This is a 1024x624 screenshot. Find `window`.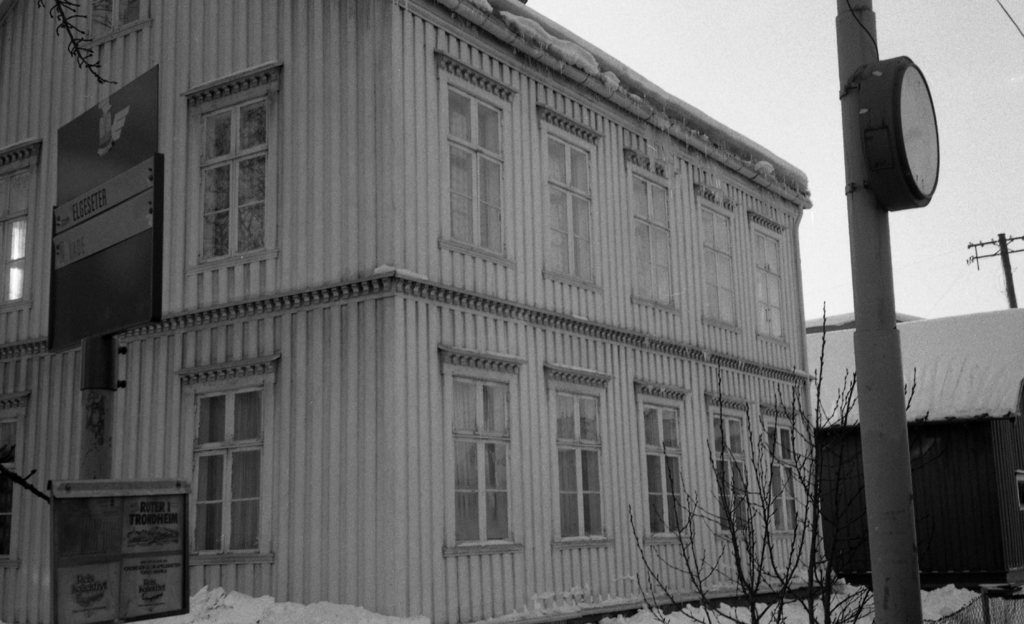
Bounding box: bbox=[698, 190, 740, 333].
